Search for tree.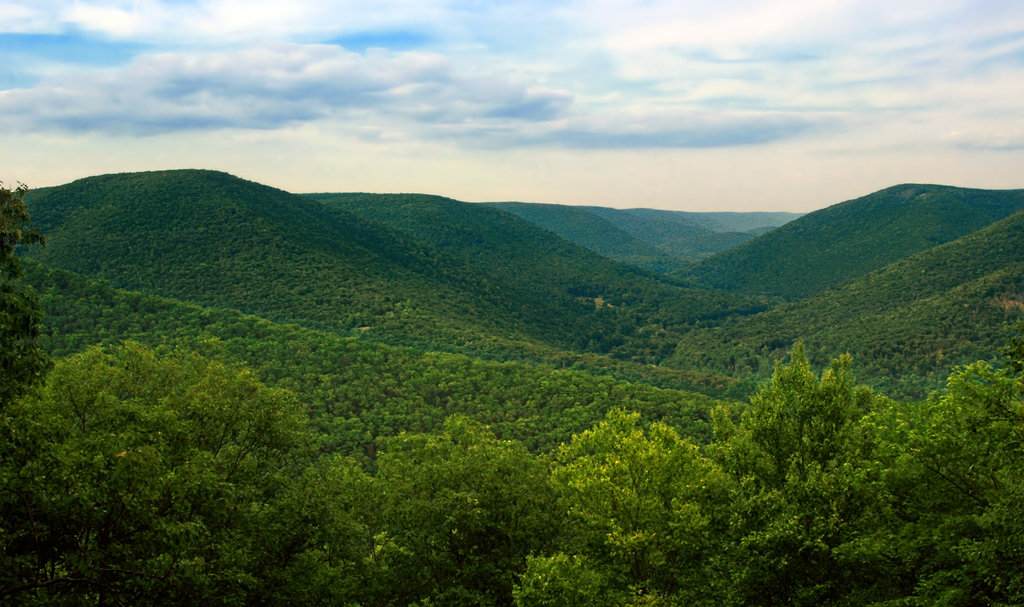
Found at x1=1 y1=344 x2=329 y2=606.
